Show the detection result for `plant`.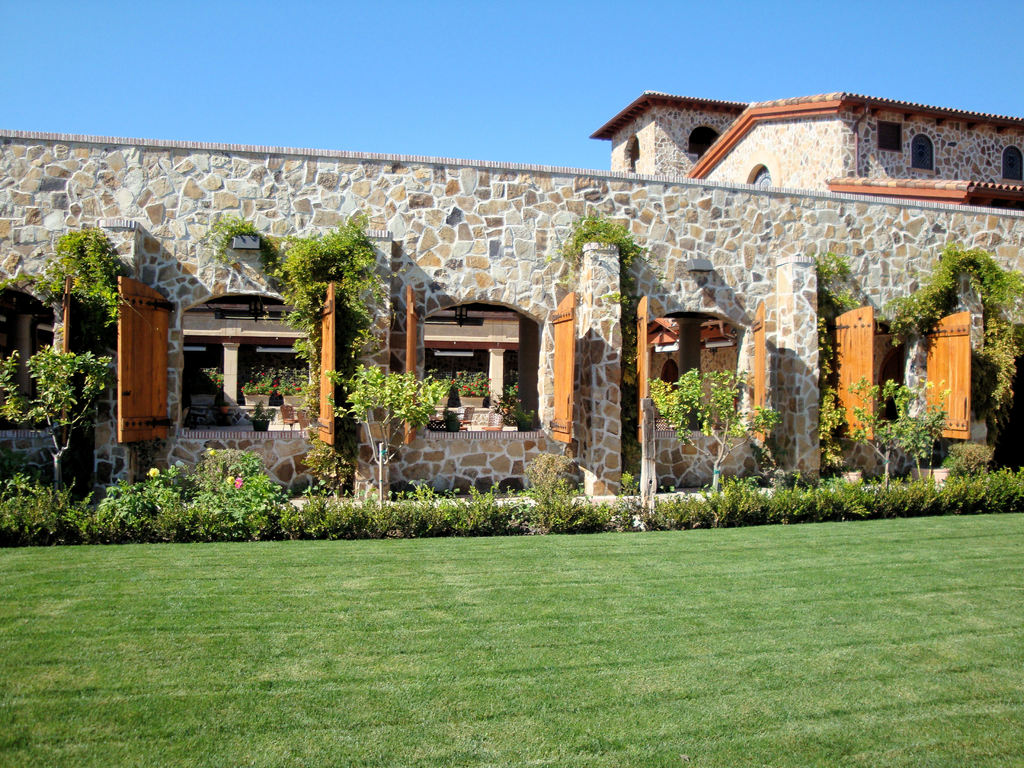
x1=621 y1=326 x2=641 y2=400.
